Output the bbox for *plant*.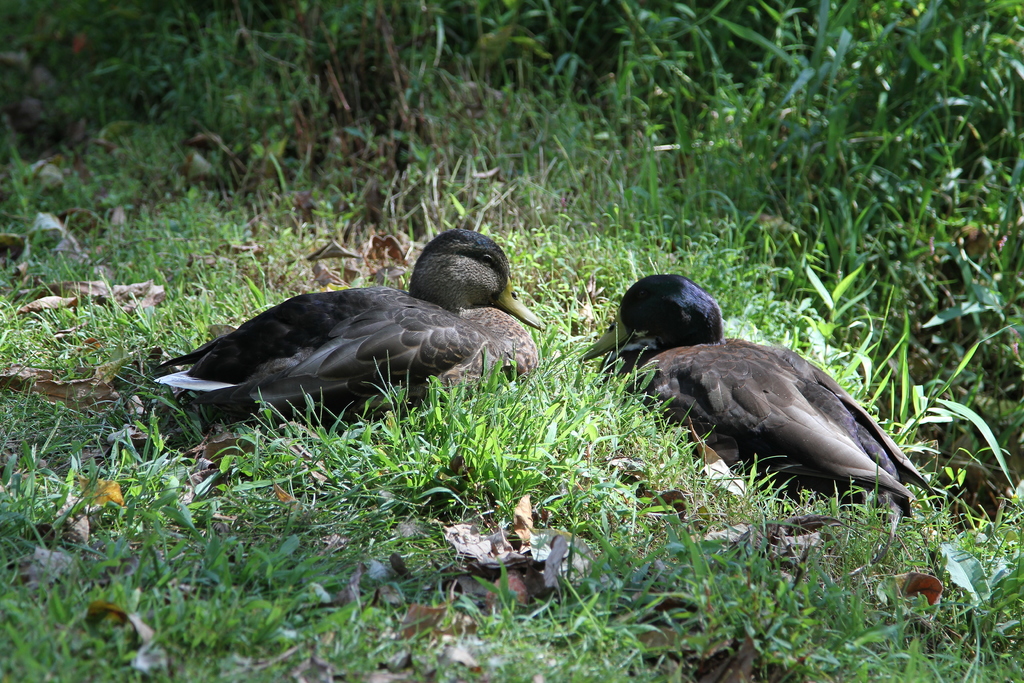
{"x1": 899, "y1": 338, "x2": 1011, "y2": 491}.
